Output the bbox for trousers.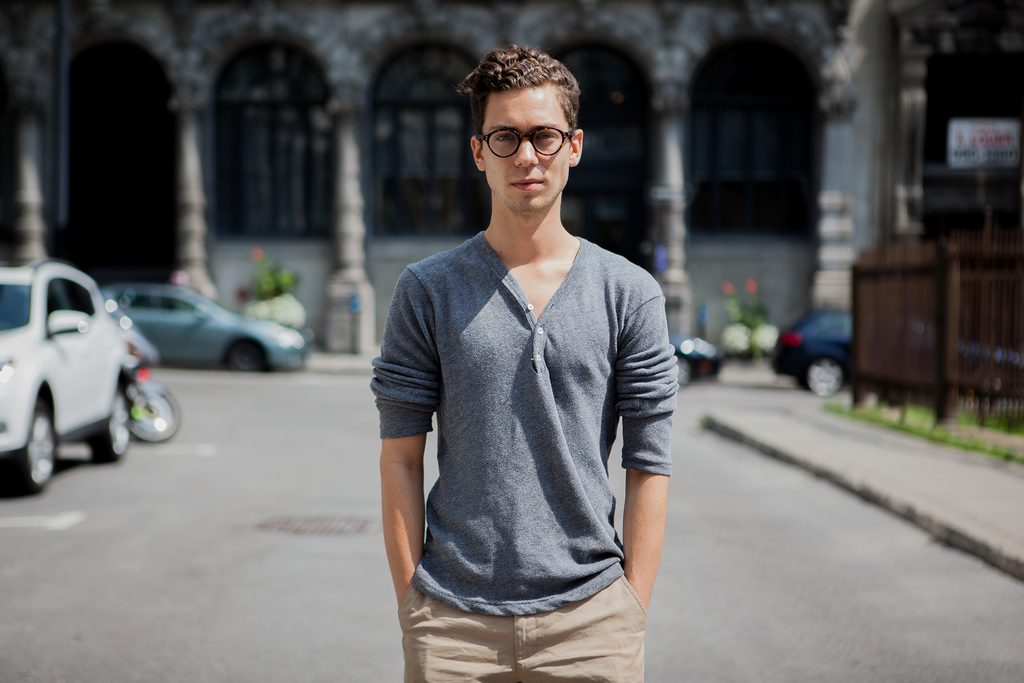
<box>396,578,649,682</box>.
